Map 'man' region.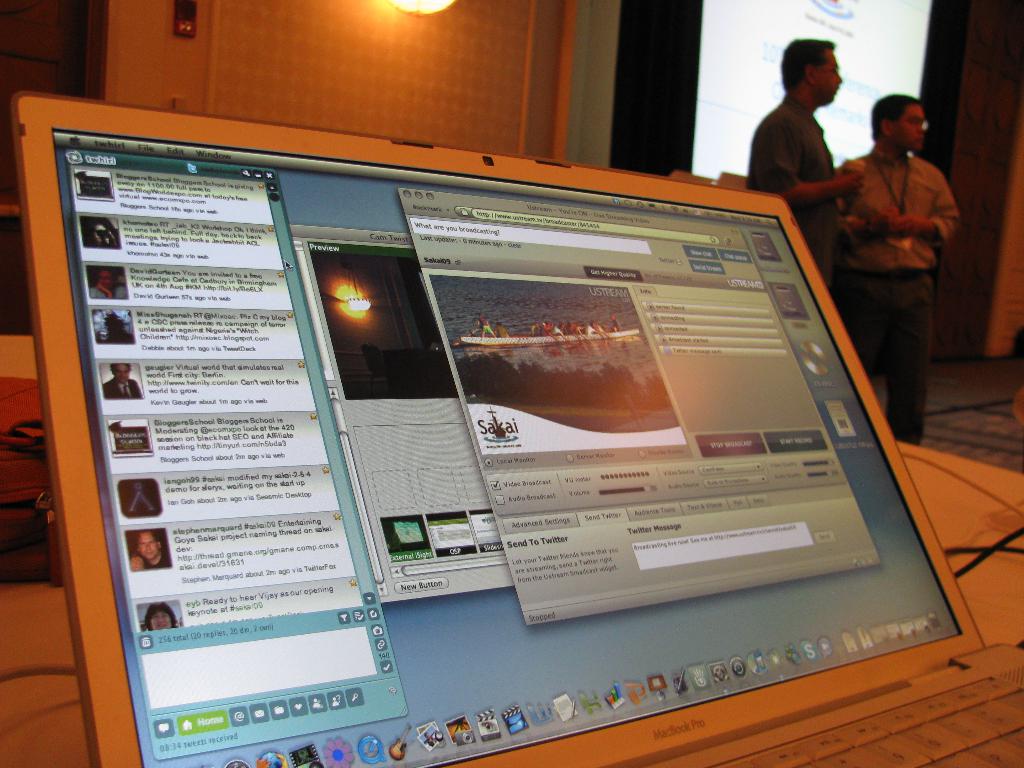
Mapped to (left=823, top=82, right=973, bottom=408).
